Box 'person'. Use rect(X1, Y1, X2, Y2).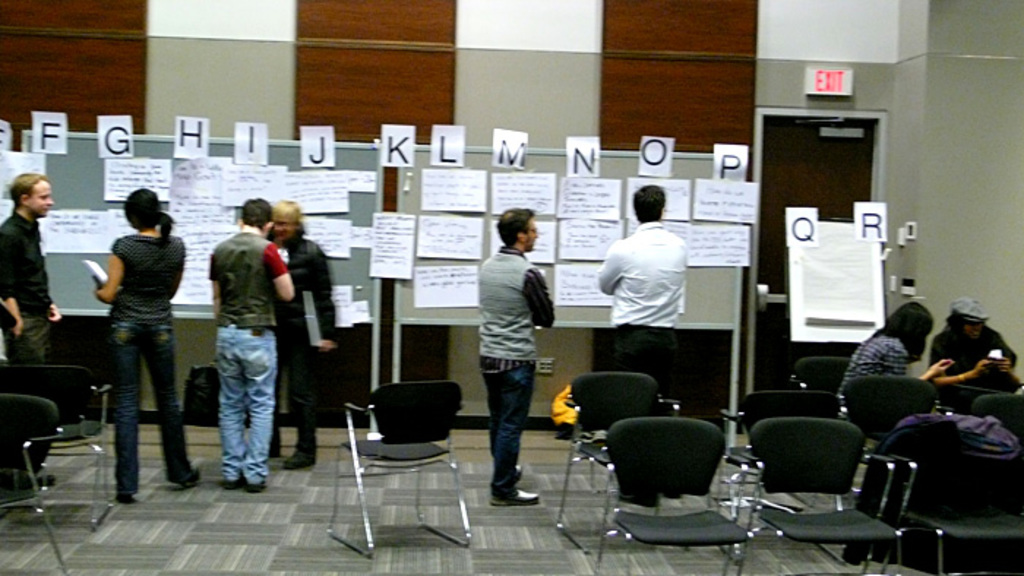
rect(922, 294, 1023, 402).
